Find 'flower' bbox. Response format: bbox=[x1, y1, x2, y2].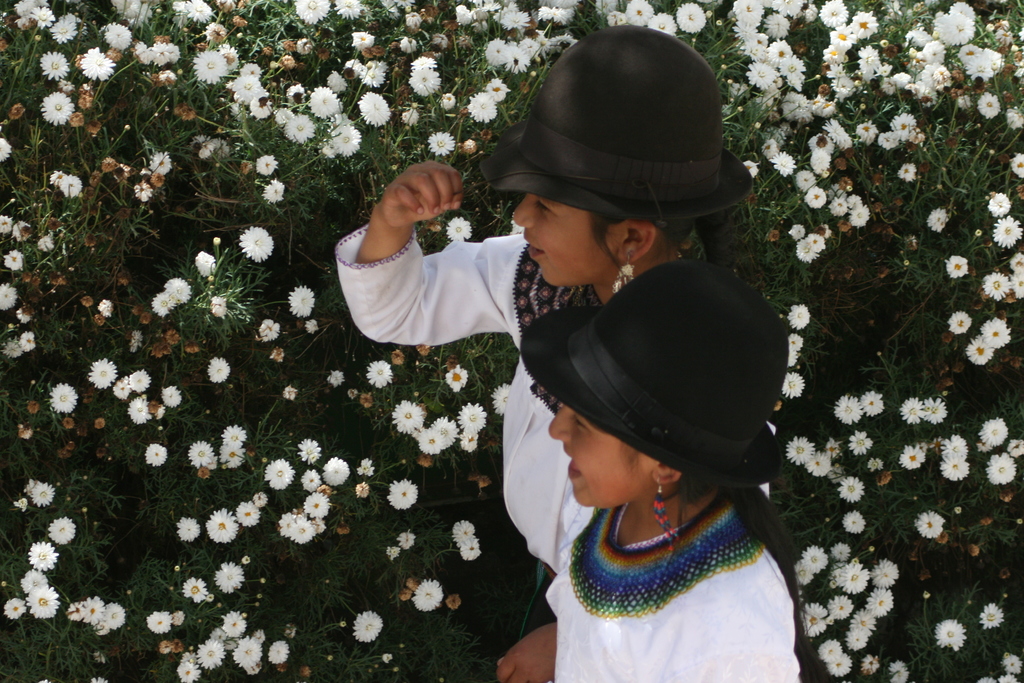
bbox=[787, 224, 810, 239].
